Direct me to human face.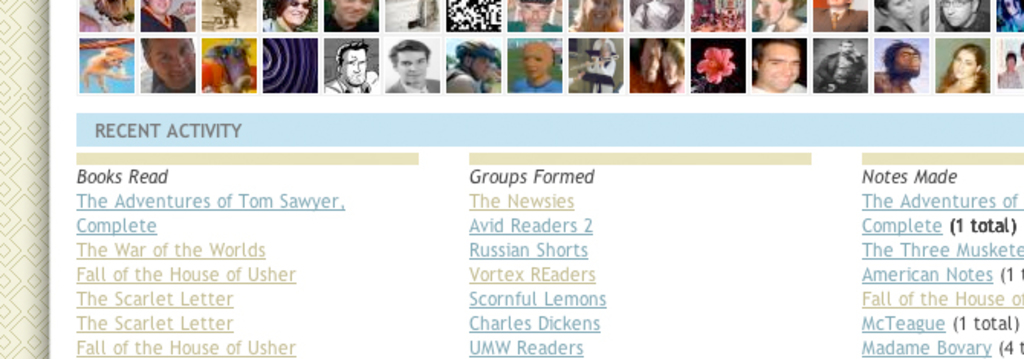
Direction: [899, 47, 919, 72].
